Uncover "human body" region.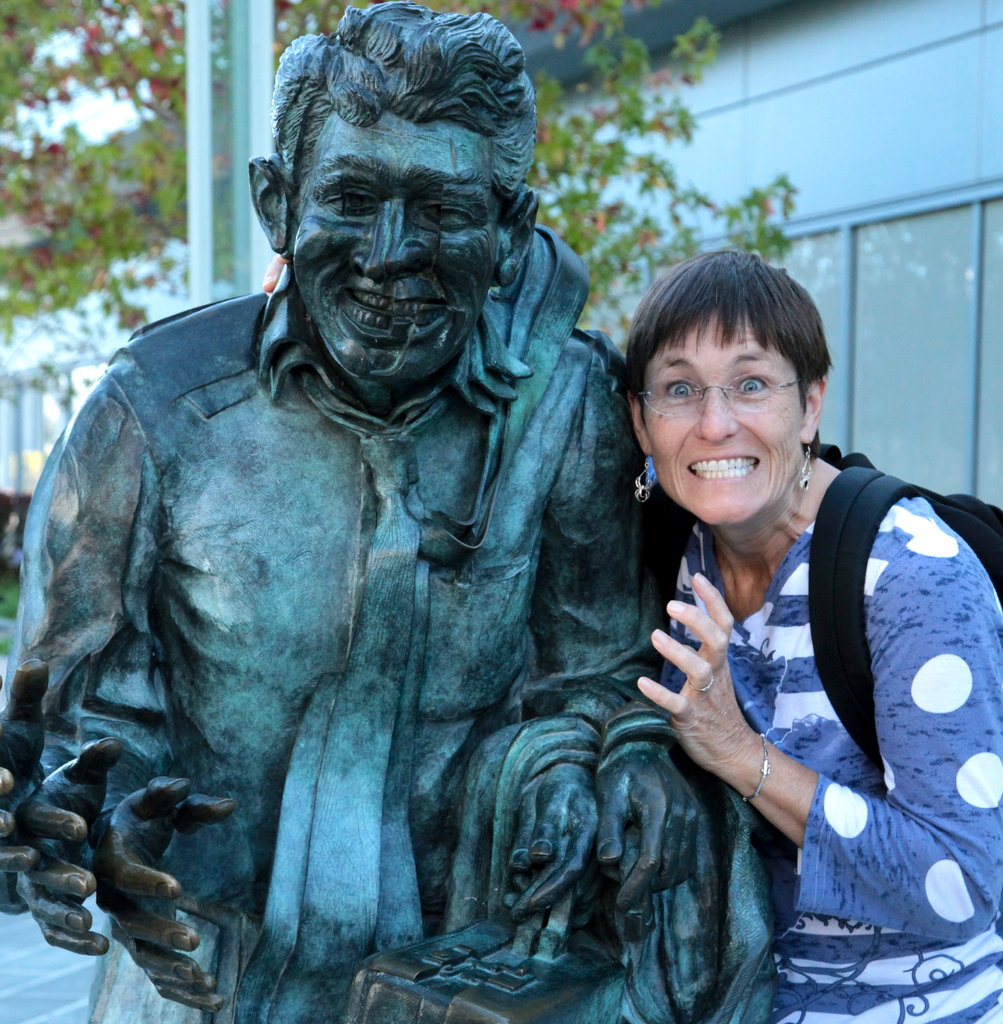
Uncovered: <bbox>632, 244, 1002, 1020</bbox>.
